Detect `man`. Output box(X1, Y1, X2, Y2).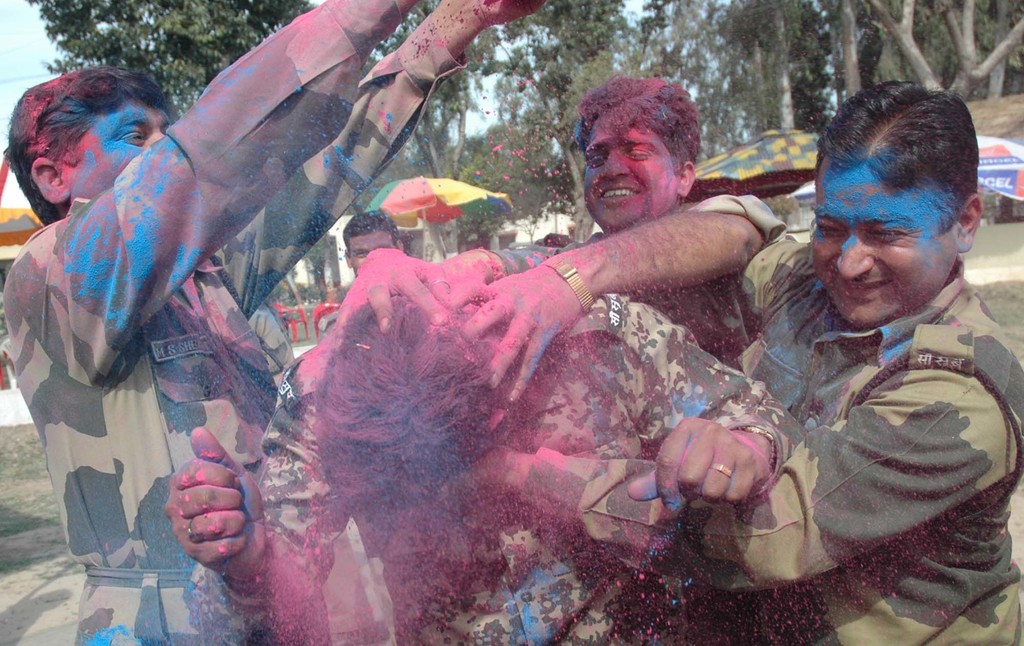
box(0, 0, 548, 645).
